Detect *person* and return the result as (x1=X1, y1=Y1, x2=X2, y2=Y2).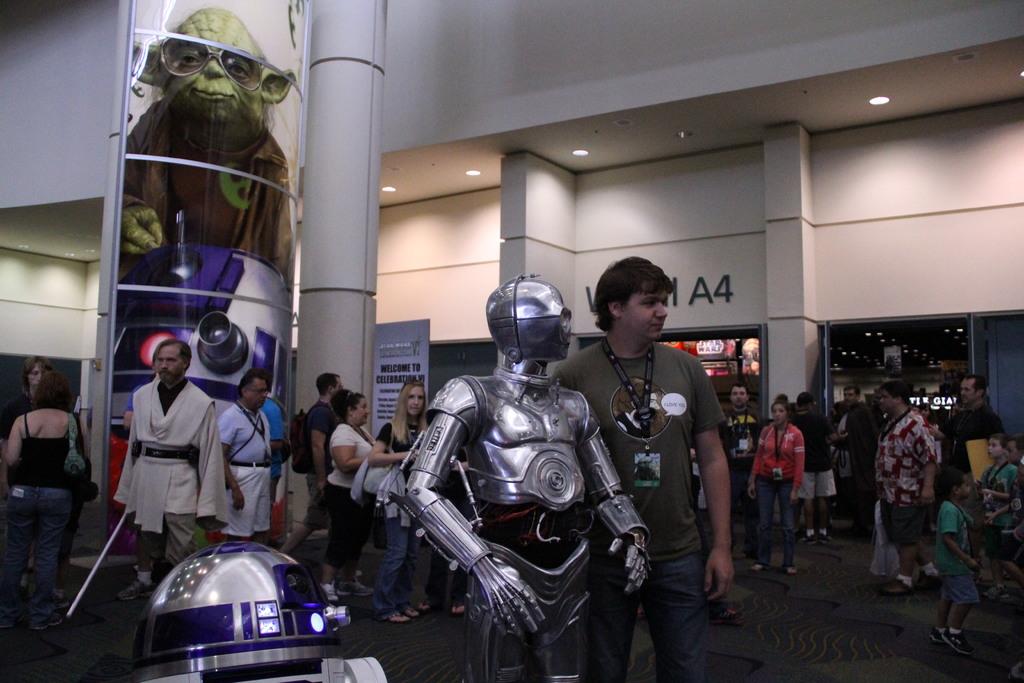
(x1=0, y1=374, x2=88, y2=612).
